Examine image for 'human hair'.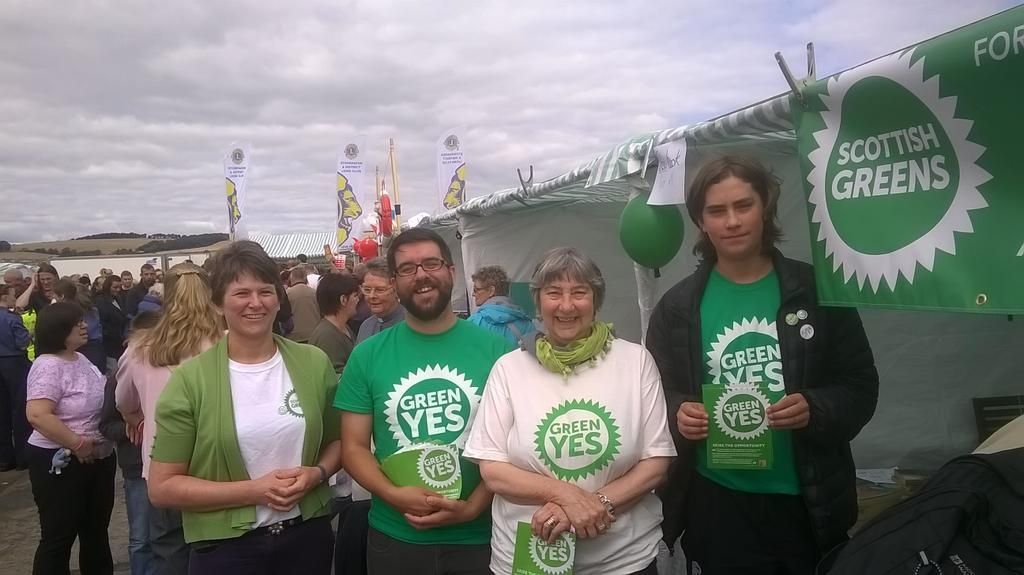
Examination result: <region>387, 226, 456, 280</region>.
